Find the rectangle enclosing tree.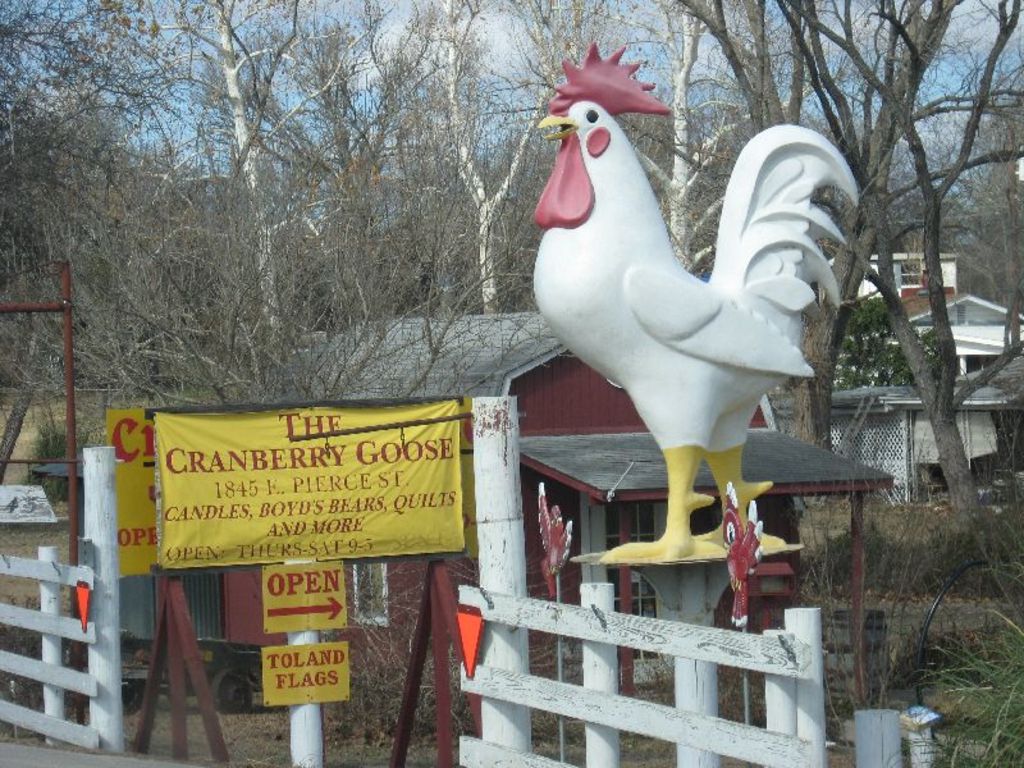
(4,0,713,705).
